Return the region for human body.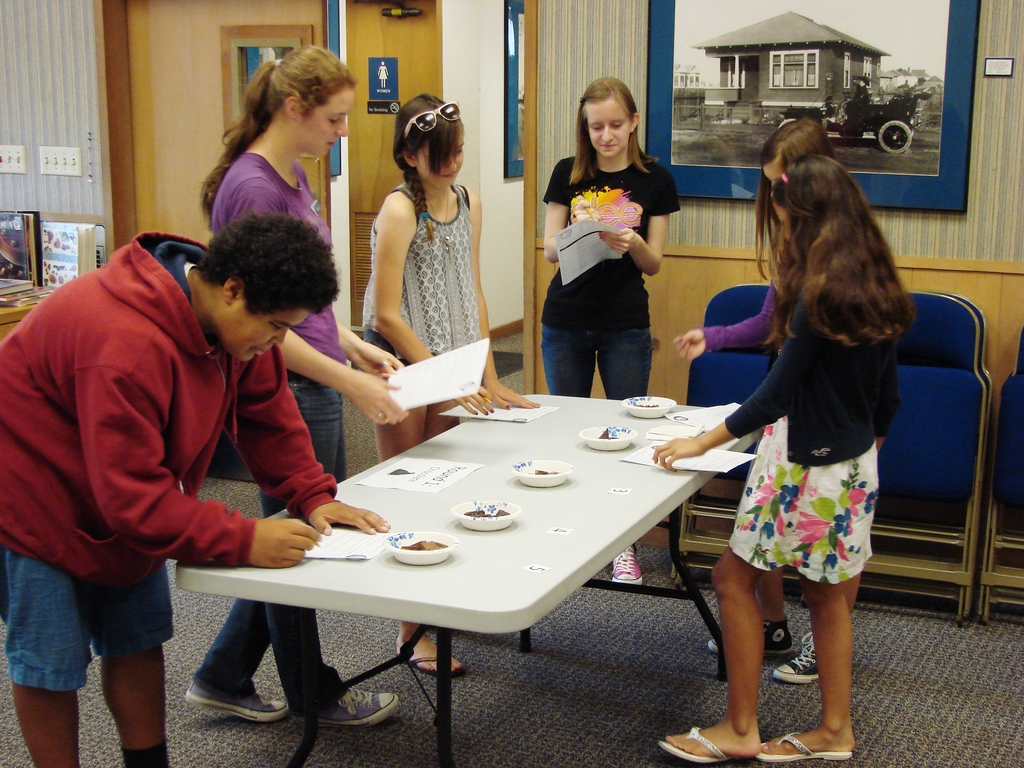
select_region(644, 273, 892, 767).
